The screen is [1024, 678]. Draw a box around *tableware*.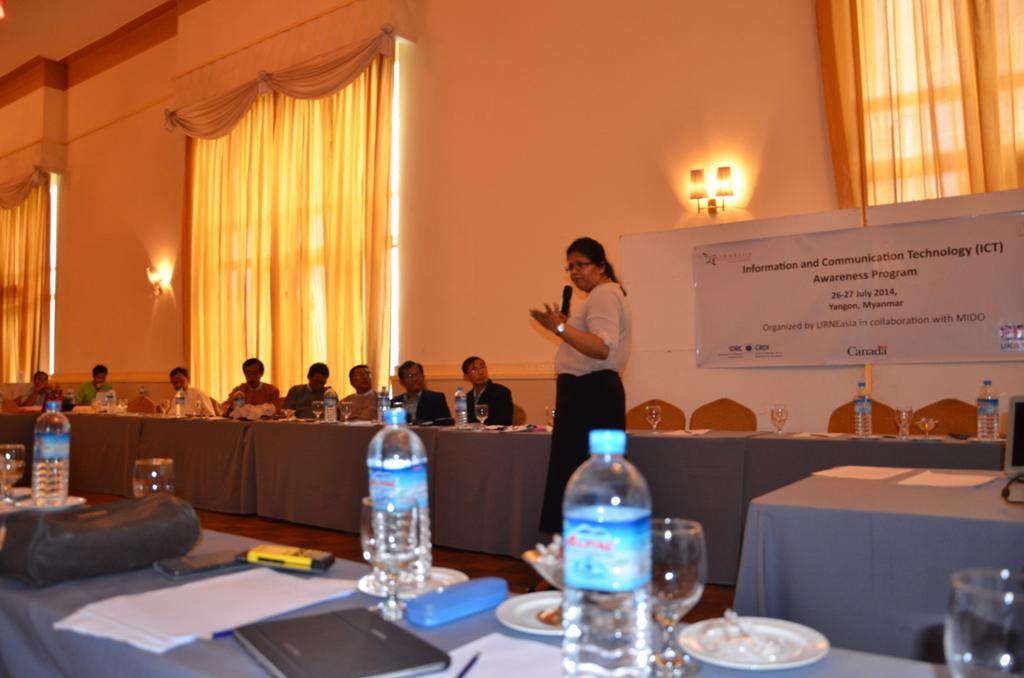
Rect(544, 404, 556, 428).
